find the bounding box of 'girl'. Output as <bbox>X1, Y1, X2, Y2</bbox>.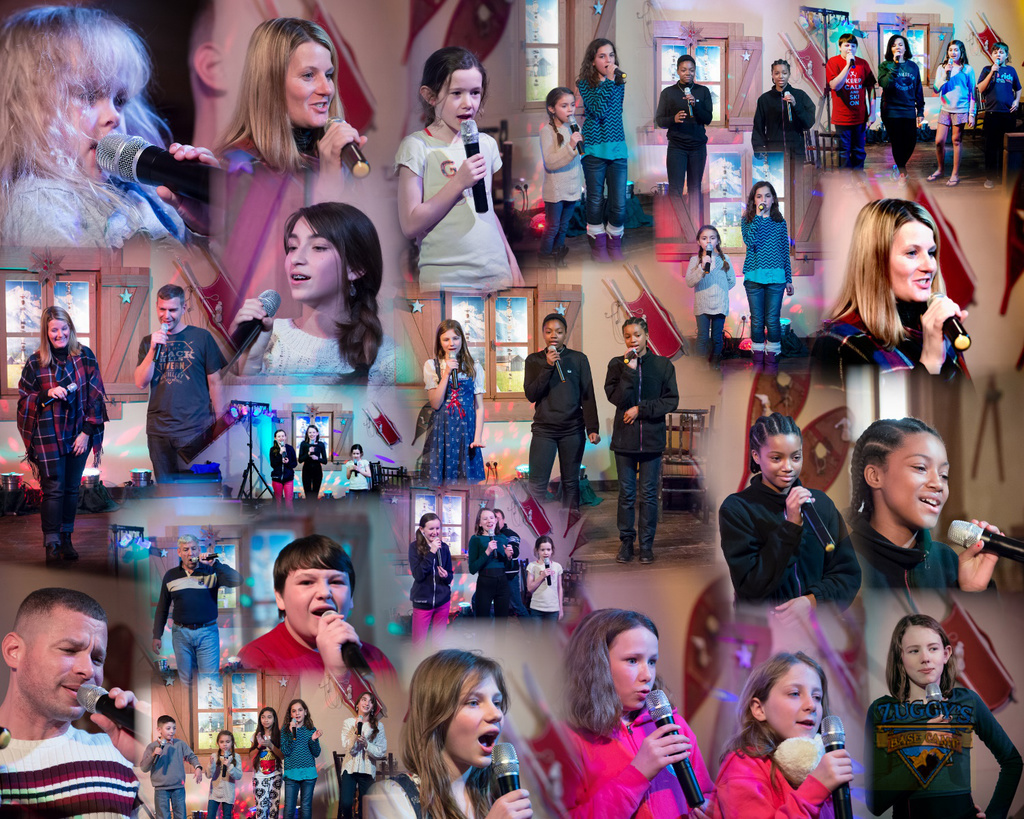
<bbox>857, 607, 1023, 818</bbox>.
